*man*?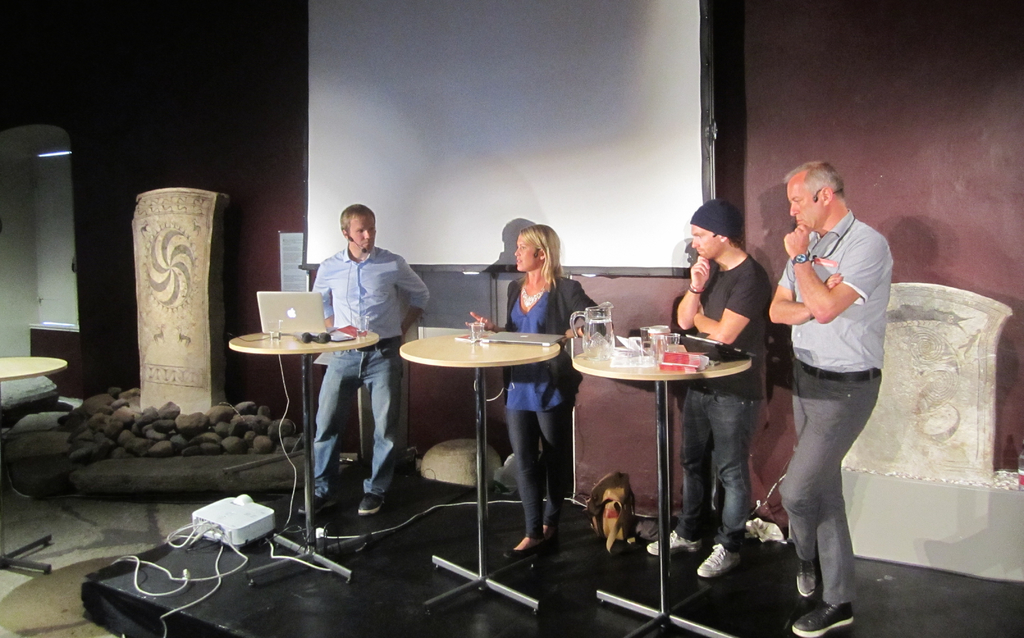
{"x1": 645, "y1": 200, "x2": 770, "y2": 577}
